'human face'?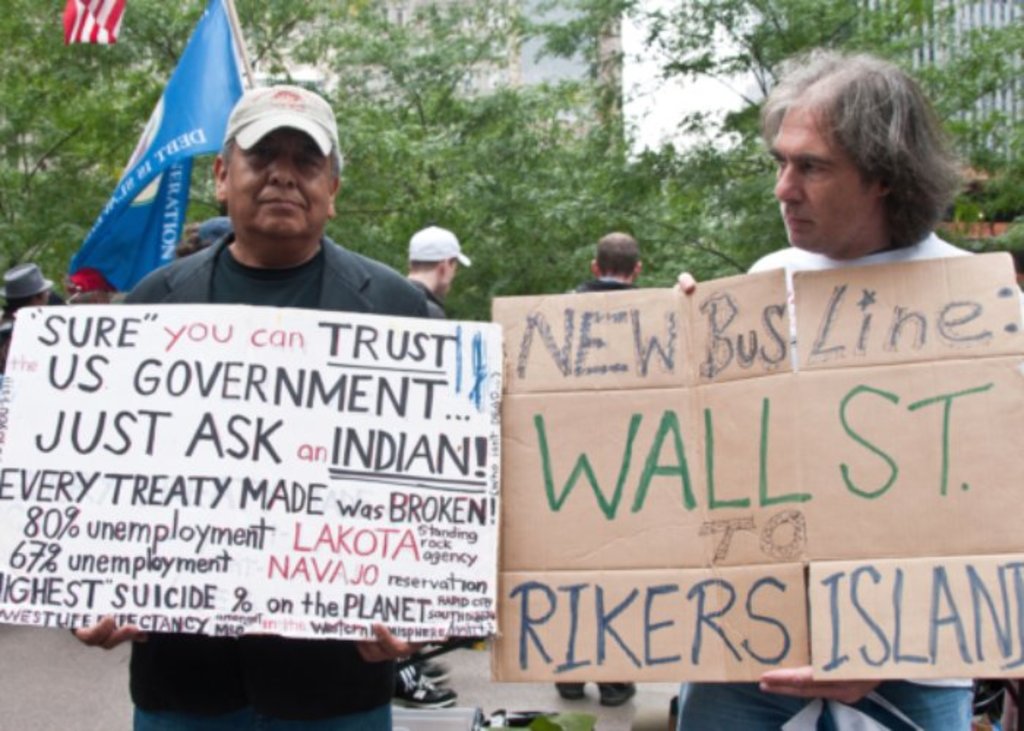
778 107 869 243
